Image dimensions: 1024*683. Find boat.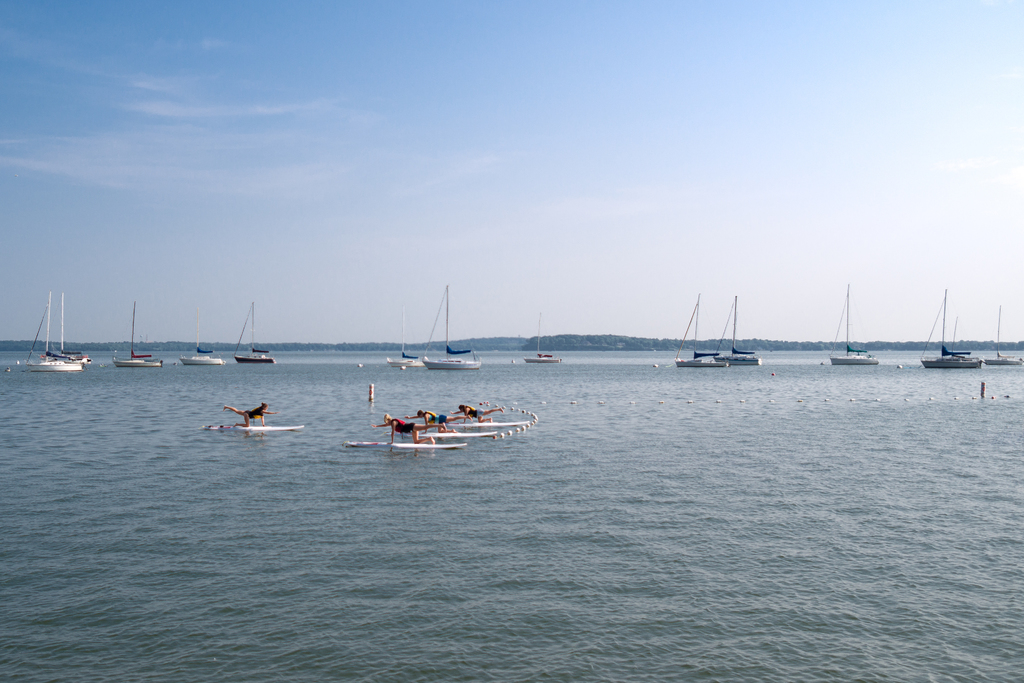
bbox=(915, 288, 982, 364).
